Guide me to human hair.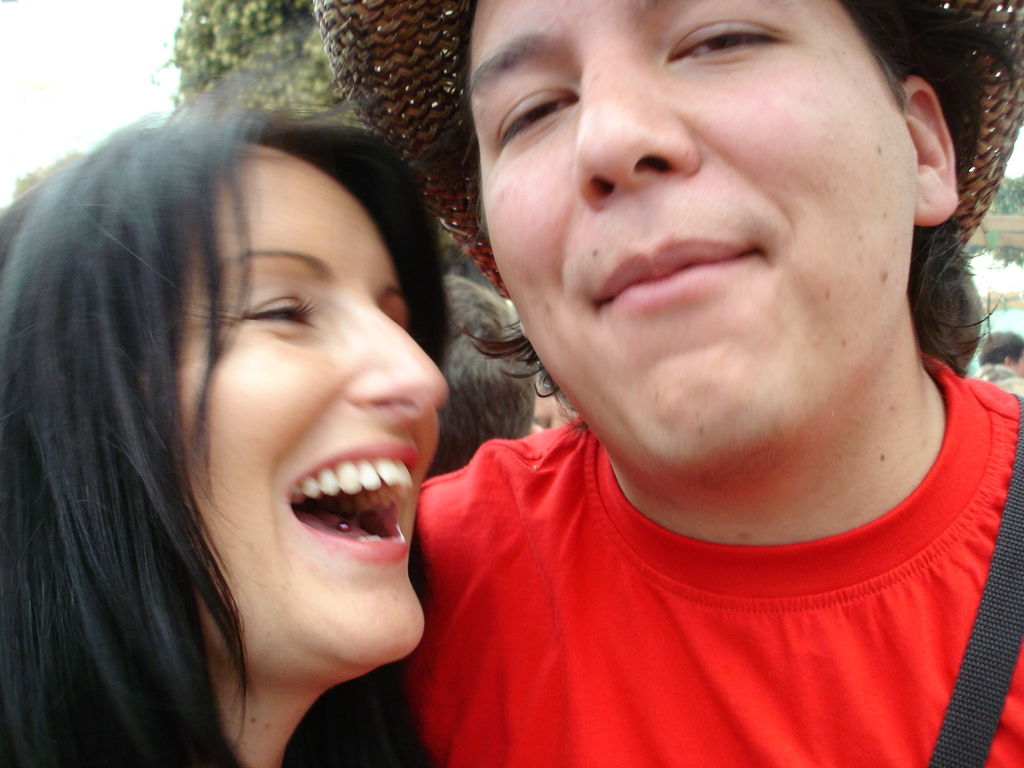
Guidance: select_region(376, 0, 997, 419).
